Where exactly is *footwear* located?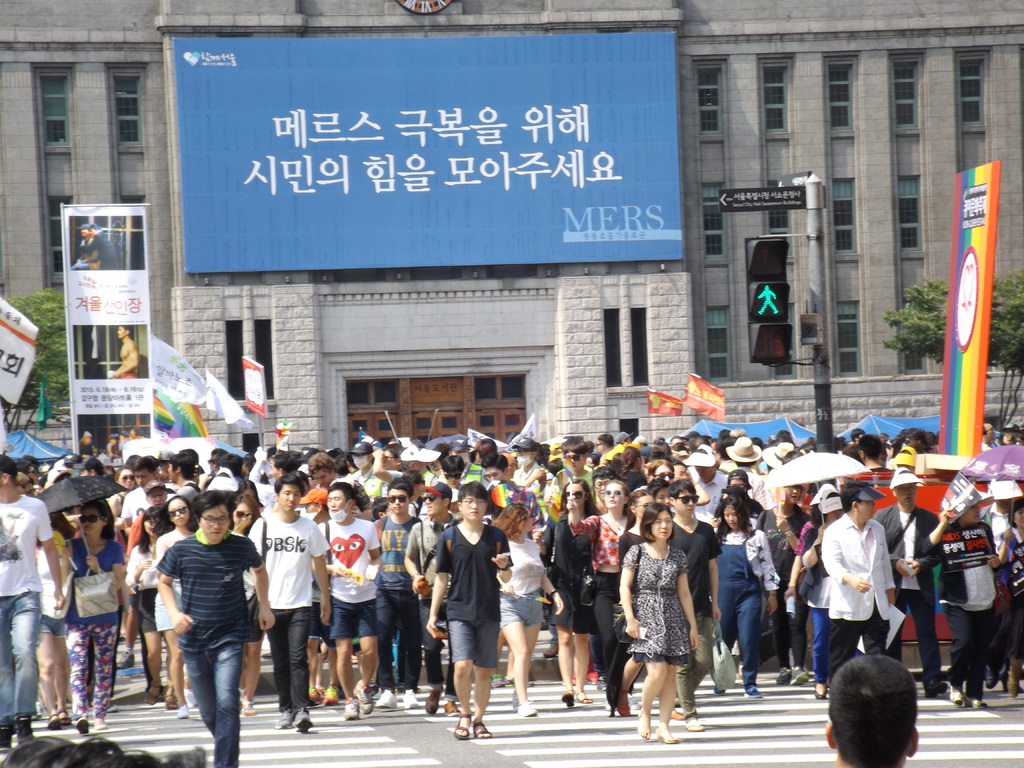
Its bounding box is 745:684:765:697.
